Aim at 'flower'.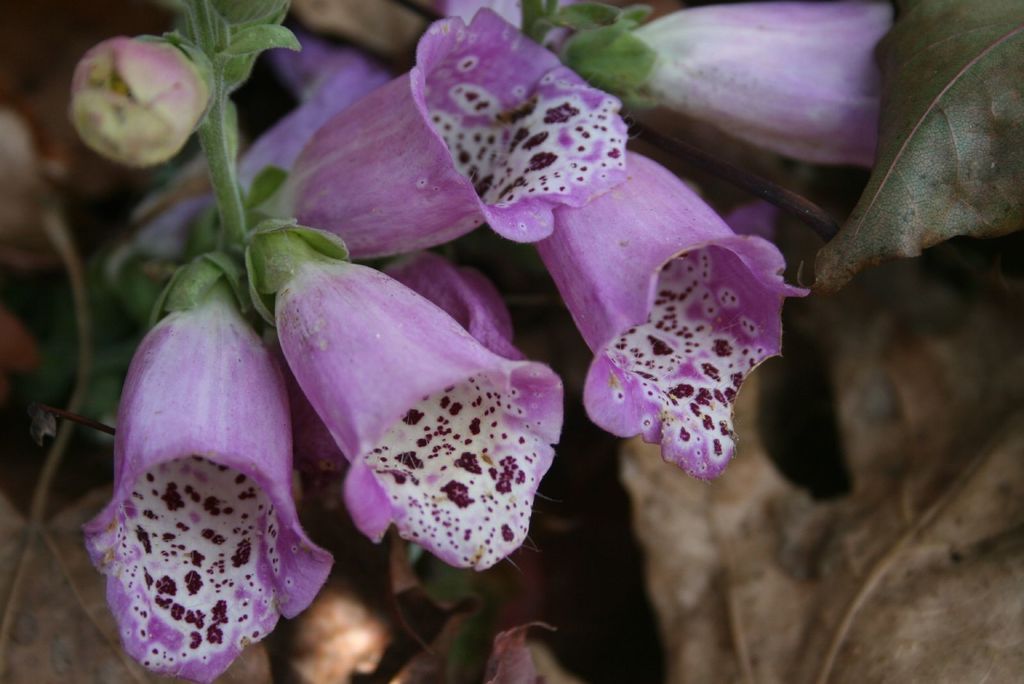
Aimed at <box>79,279,340,683</box>.
